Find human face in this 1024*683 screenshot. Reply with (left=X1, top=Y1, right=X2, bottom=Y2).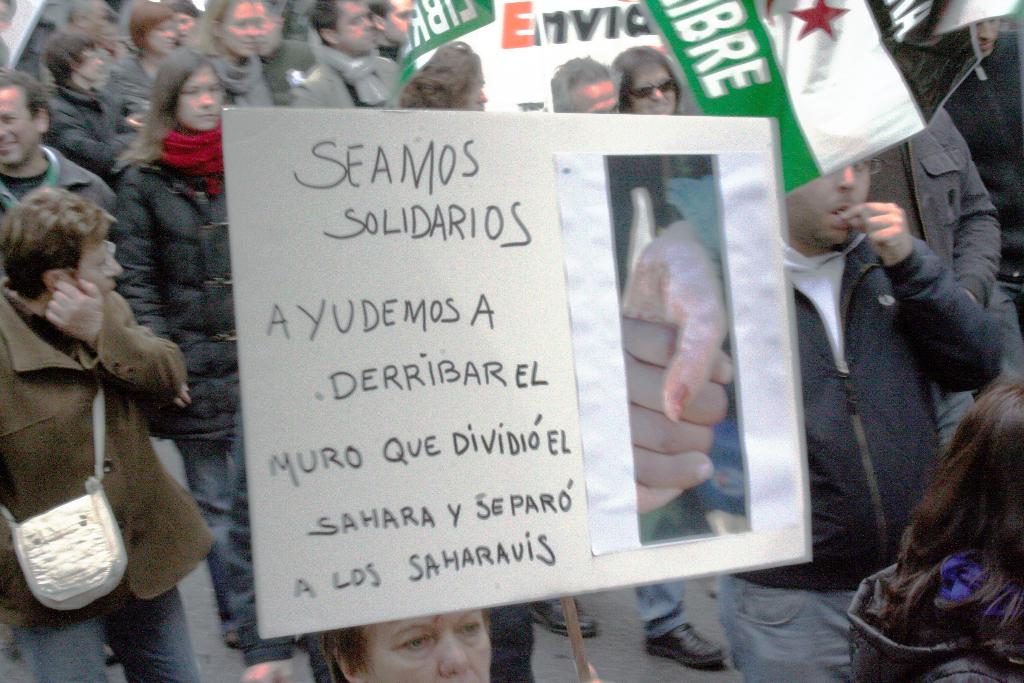
(left=358, top=609, right=492, bottom=682).
